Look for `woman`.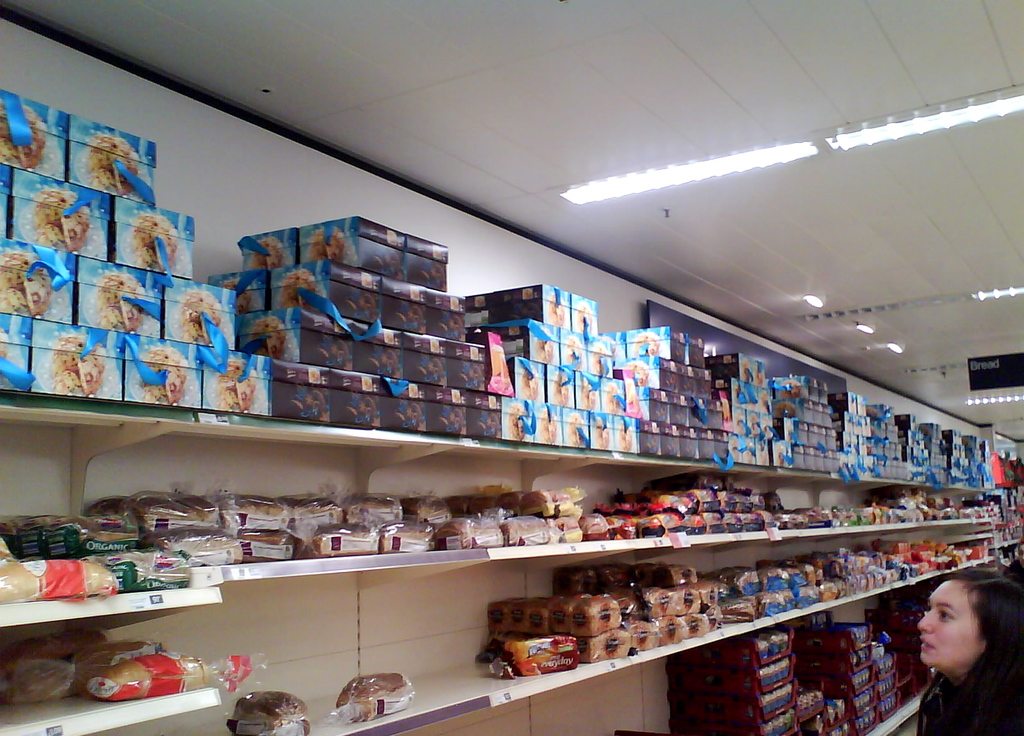
Found: (911, 569, 1023, 735).
